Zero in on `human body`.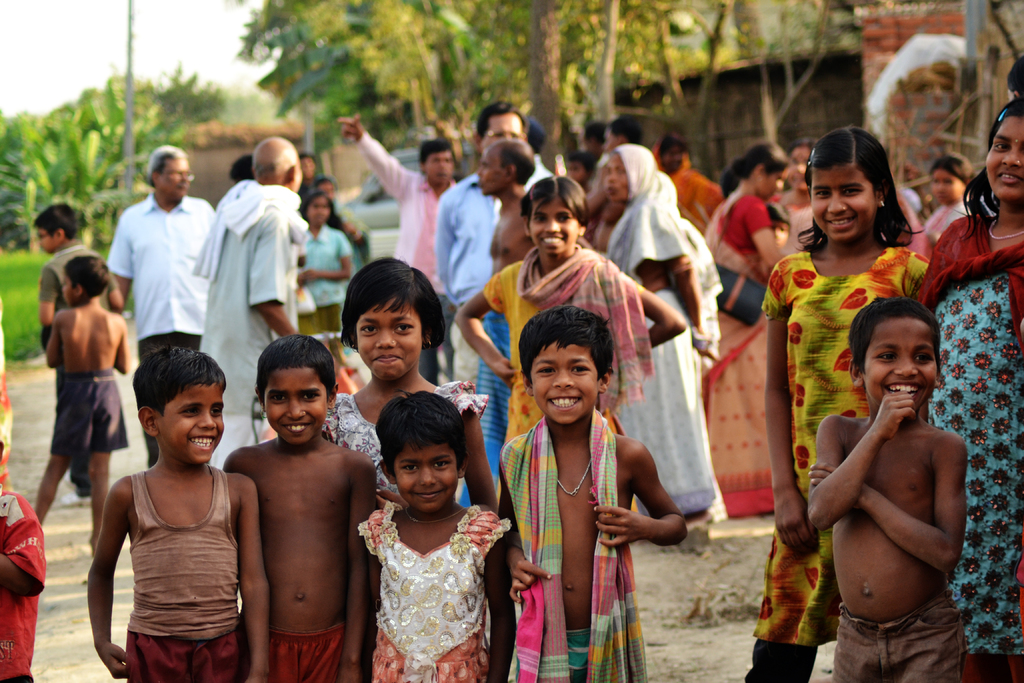
Zeroed in: (210, 182, 298, 471).
